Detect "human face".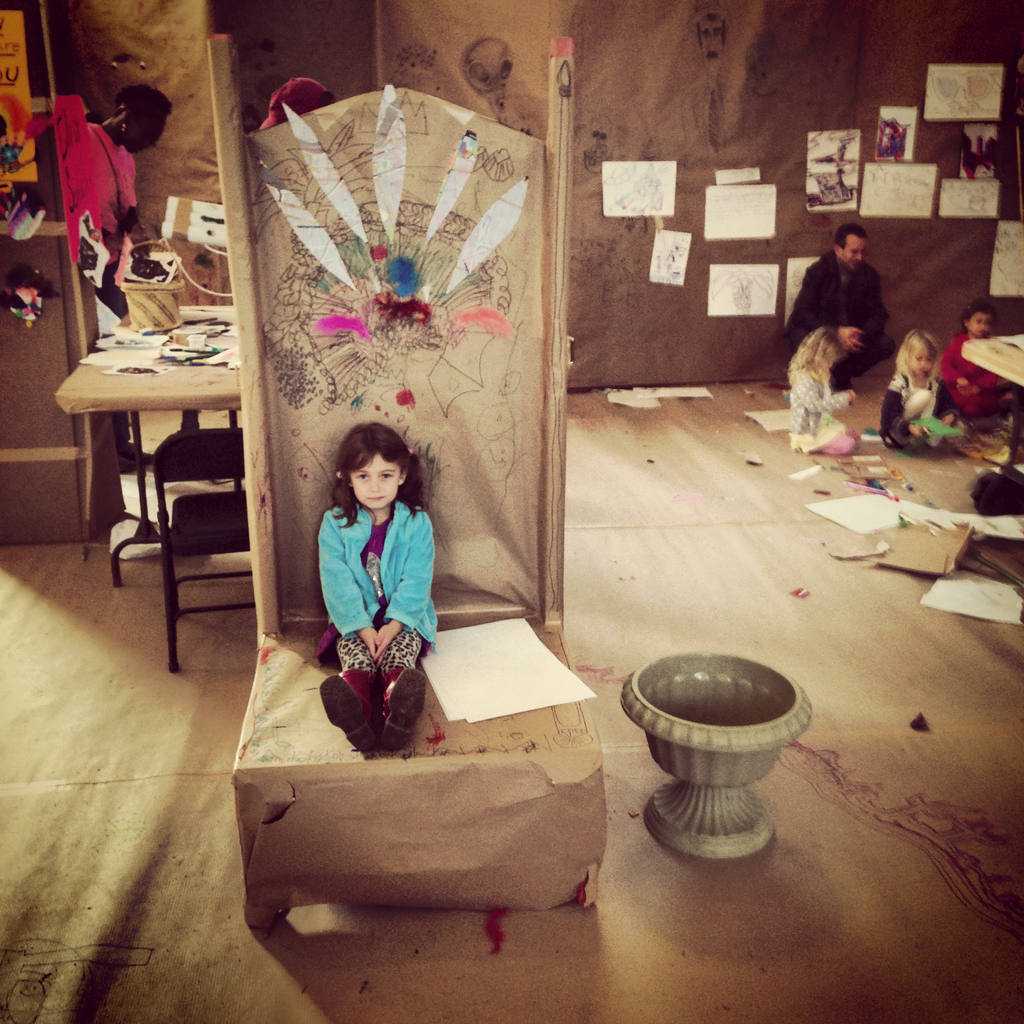
Detected at x1=911, y1=342, x2=935, y2=375.
